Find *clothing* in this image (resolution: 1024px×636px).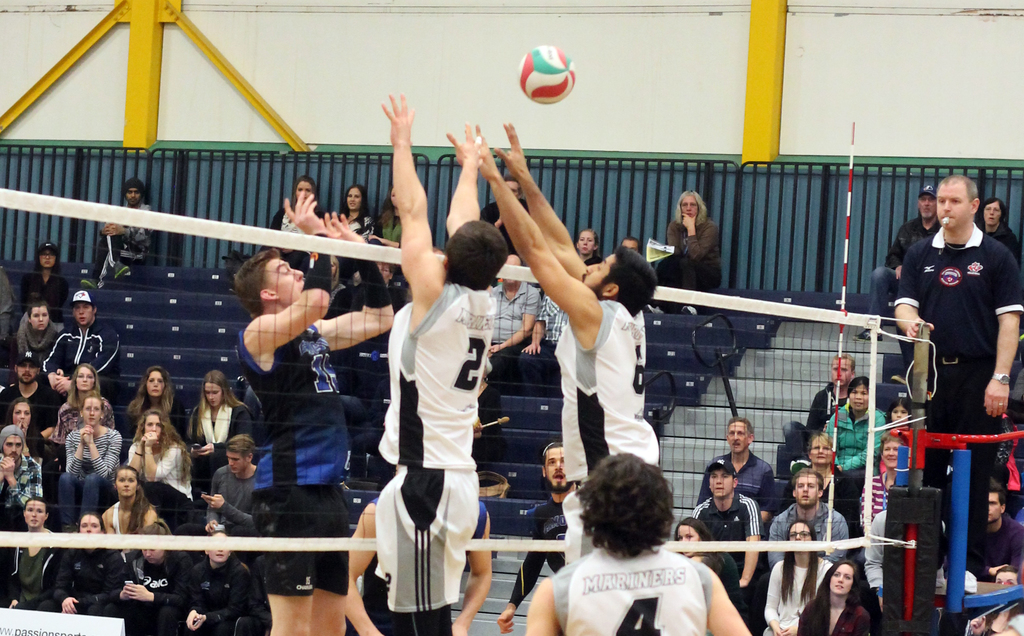
region(548, 296, 658, 564).
